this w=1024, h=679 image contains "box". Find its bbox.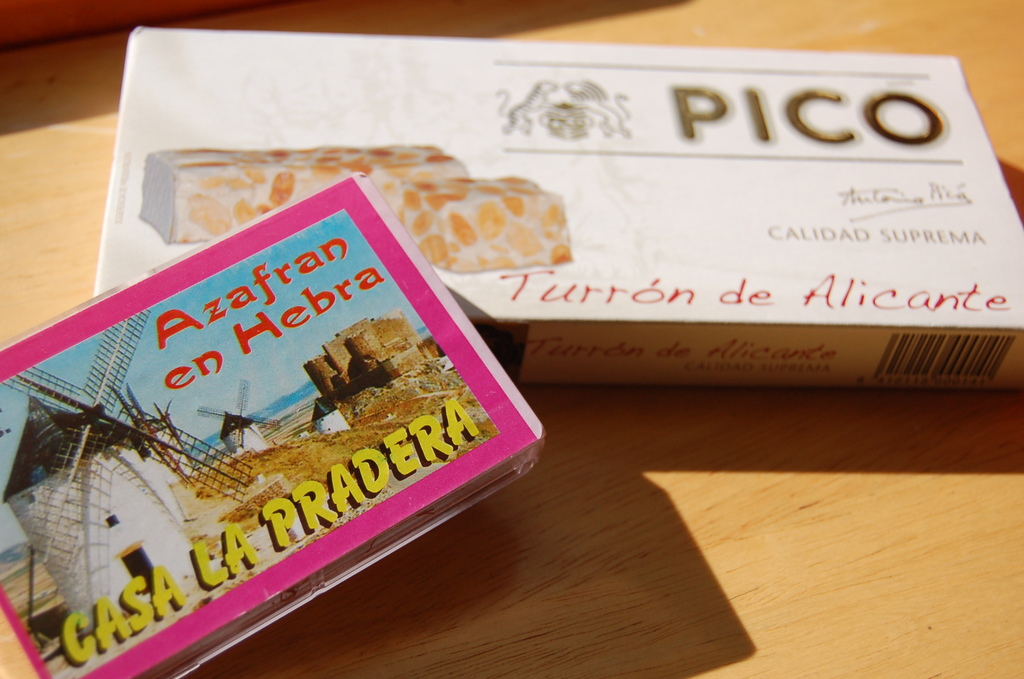
l=97, t=28, r=1023, b=388.
